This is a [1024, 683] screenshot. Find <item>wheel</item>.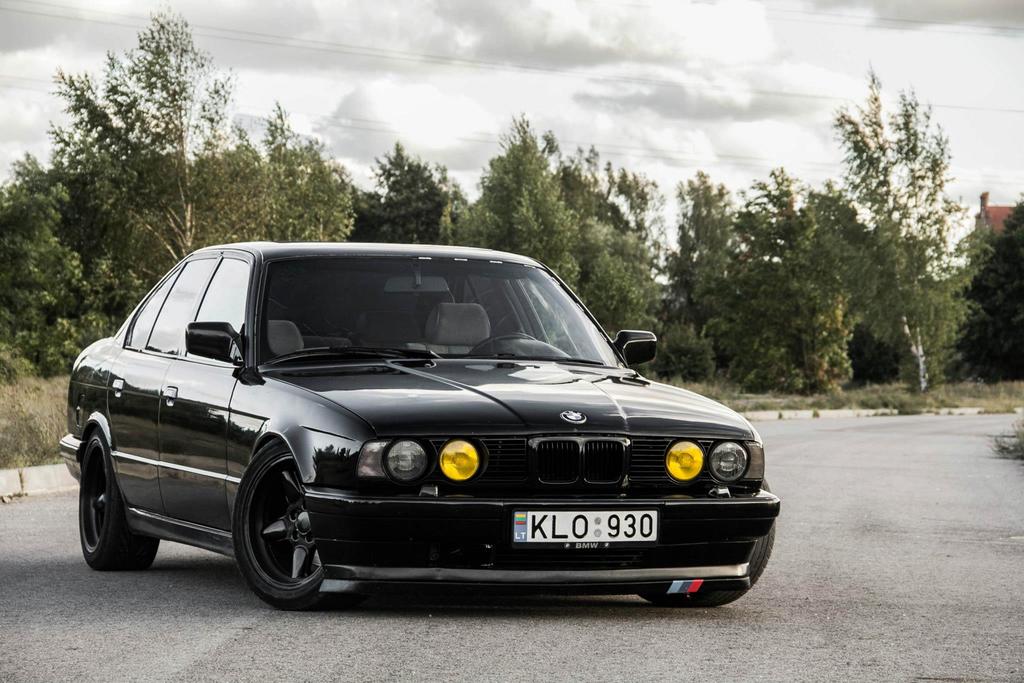
Bounding box: [467, 332, 538, 354].
